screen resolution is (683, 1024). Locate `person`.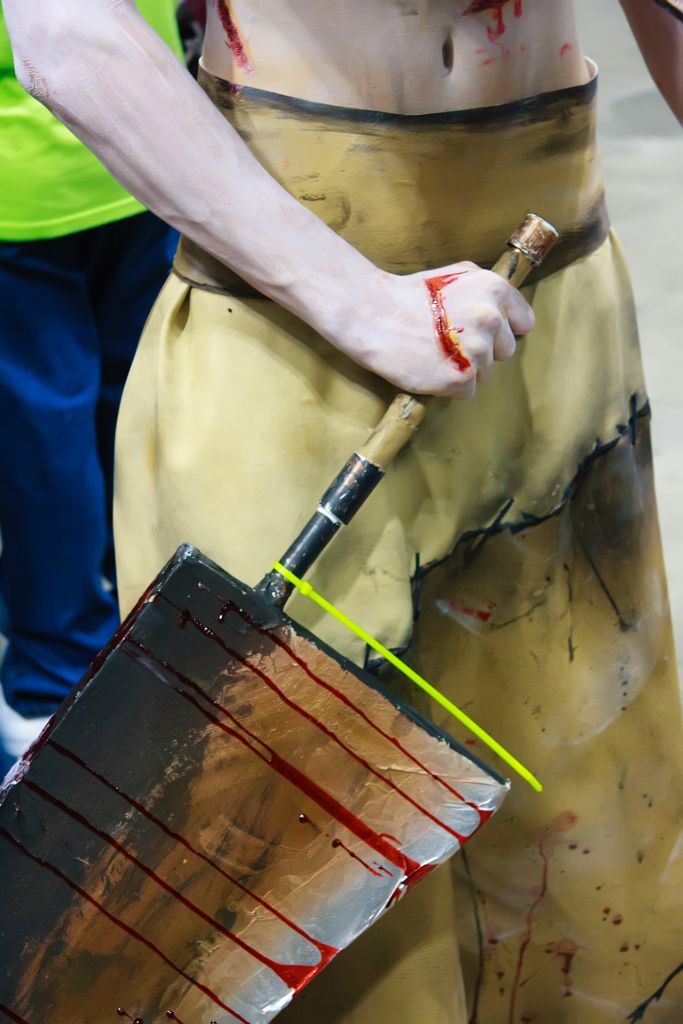
Rect(0, 0, 207, 779).
